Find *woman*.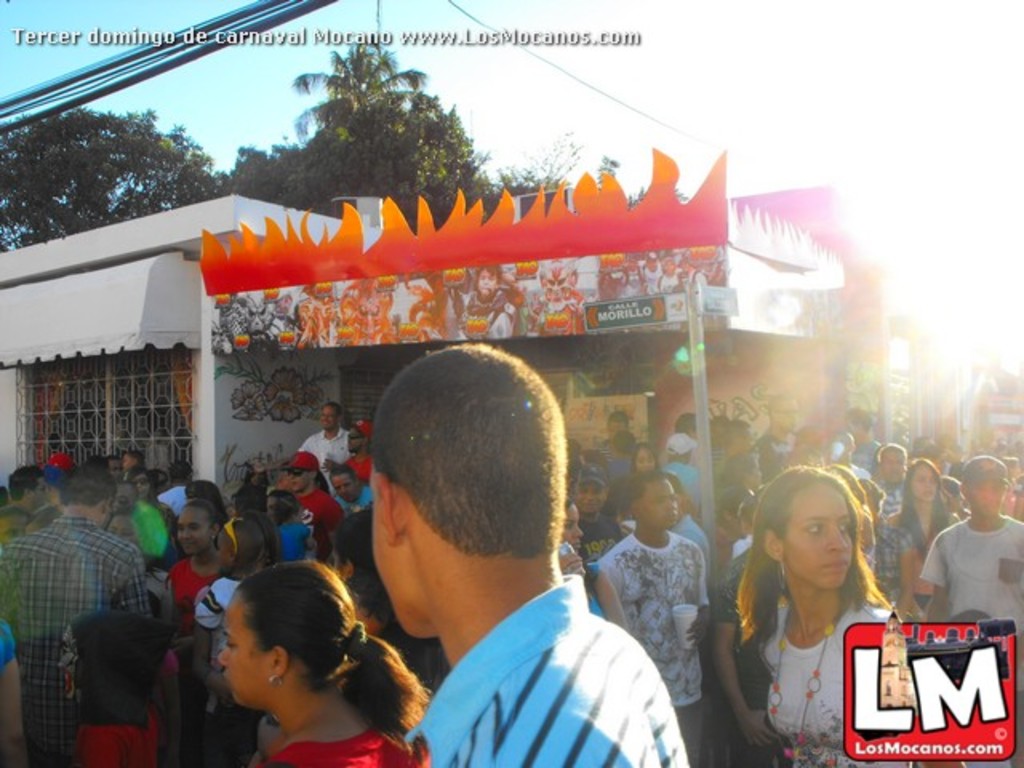
Rect(168, 496, 222, 707).
